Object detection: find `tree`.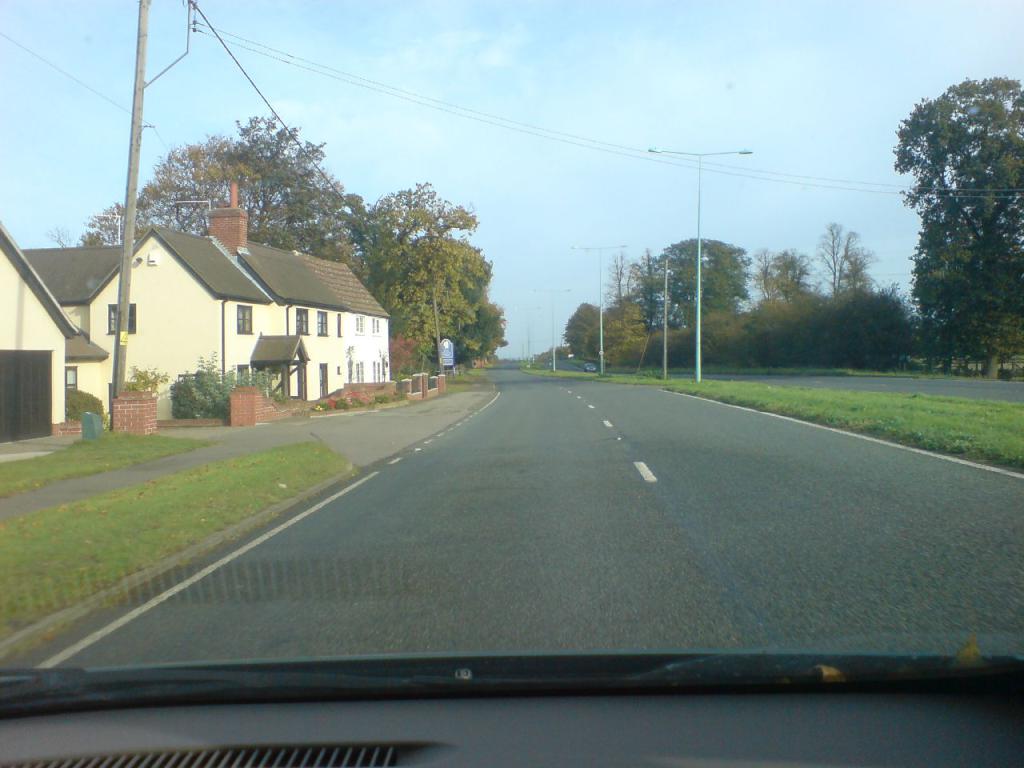
(x1=459, y1=297, x2=523, y2=369).
